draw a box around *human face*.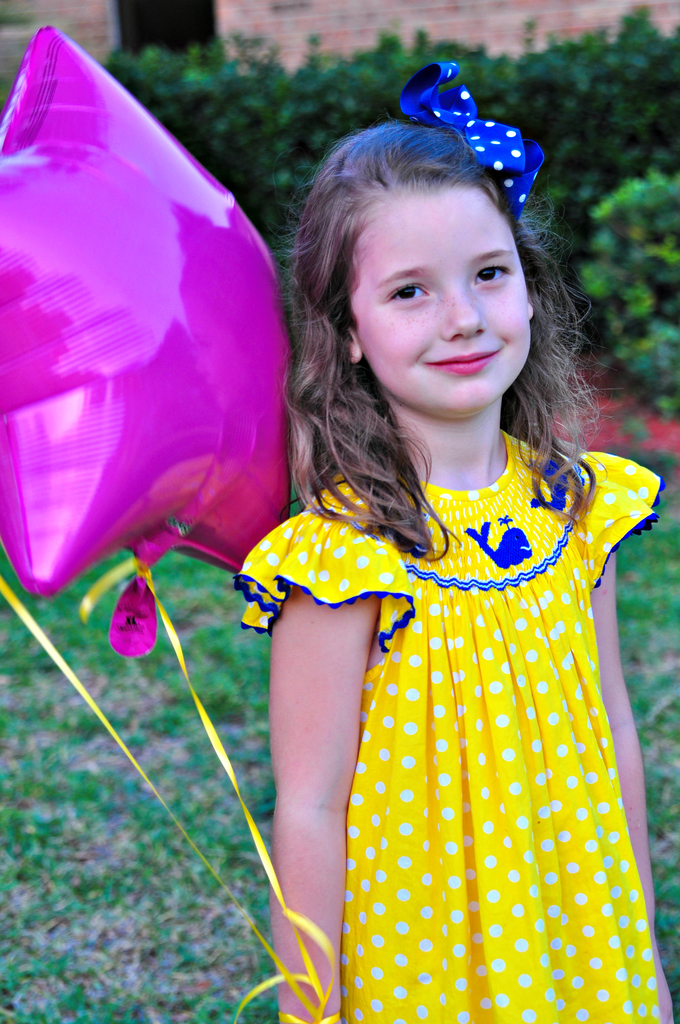
{"left": 350, "top": 188, "right": 534, "bottom": 421}.
